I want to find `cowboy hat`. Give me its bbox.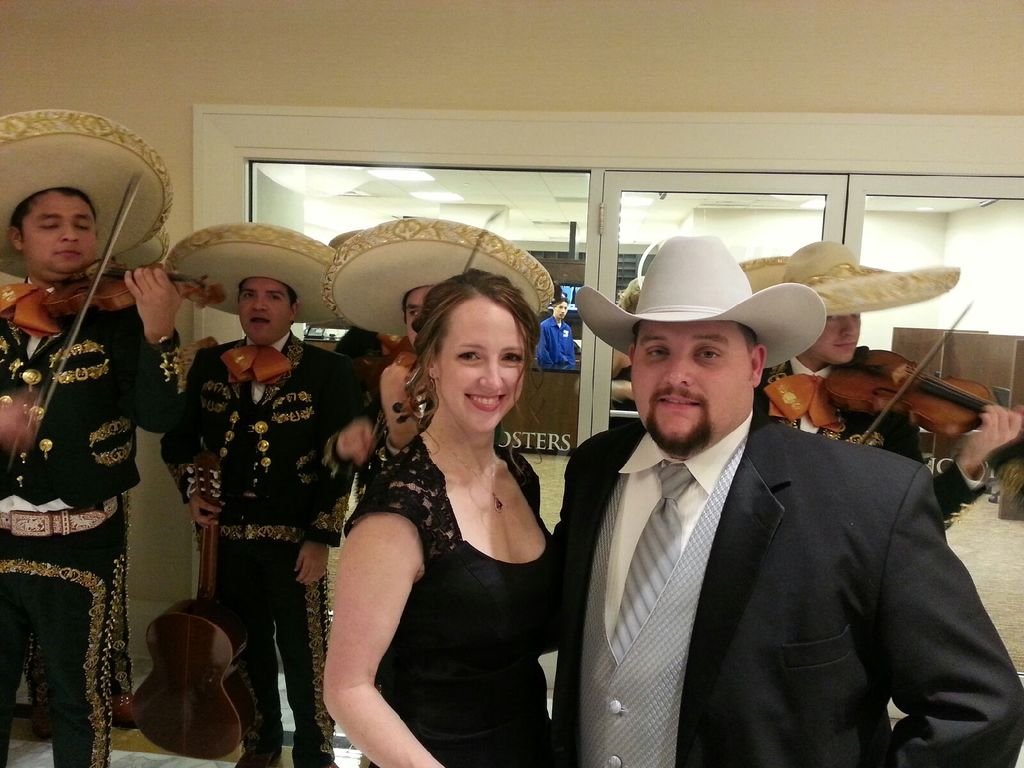
detection(328, 219, 555, 338).
